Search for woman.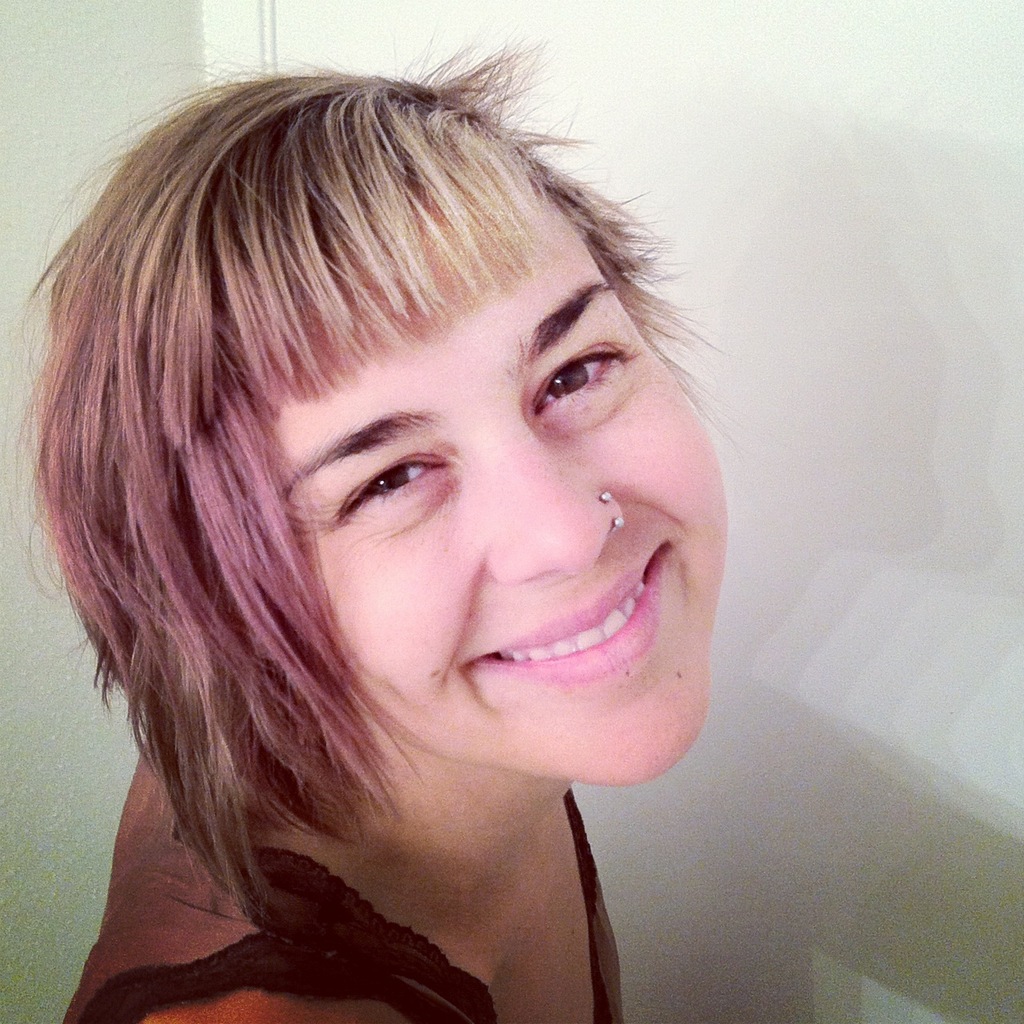
Found at (left=0, top=18, right=826, bottom=1023).
